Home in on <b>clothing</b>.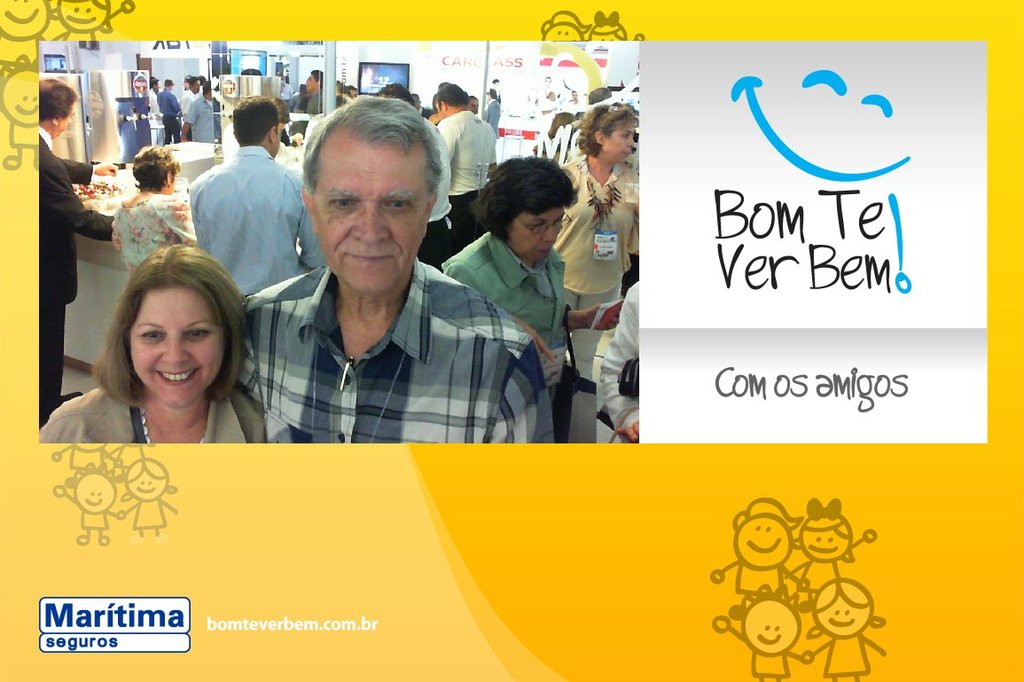
Homed in at left=217, top=206, right=543, bottom=467.
